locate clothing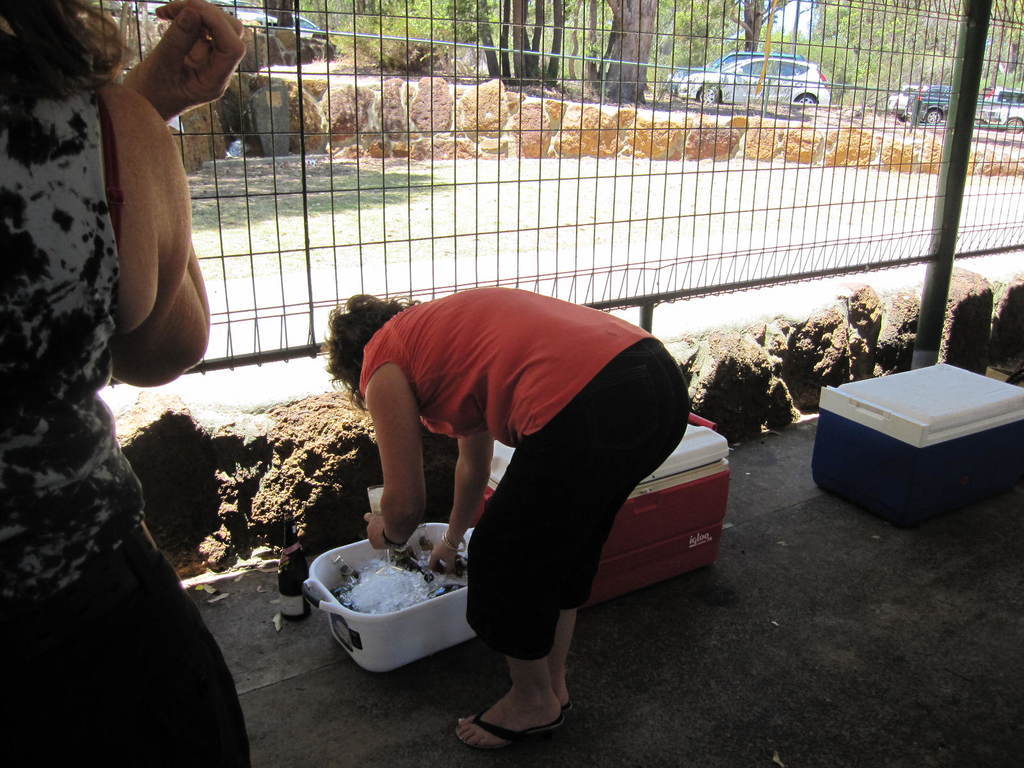
detection(346, 274, 670, 663)
